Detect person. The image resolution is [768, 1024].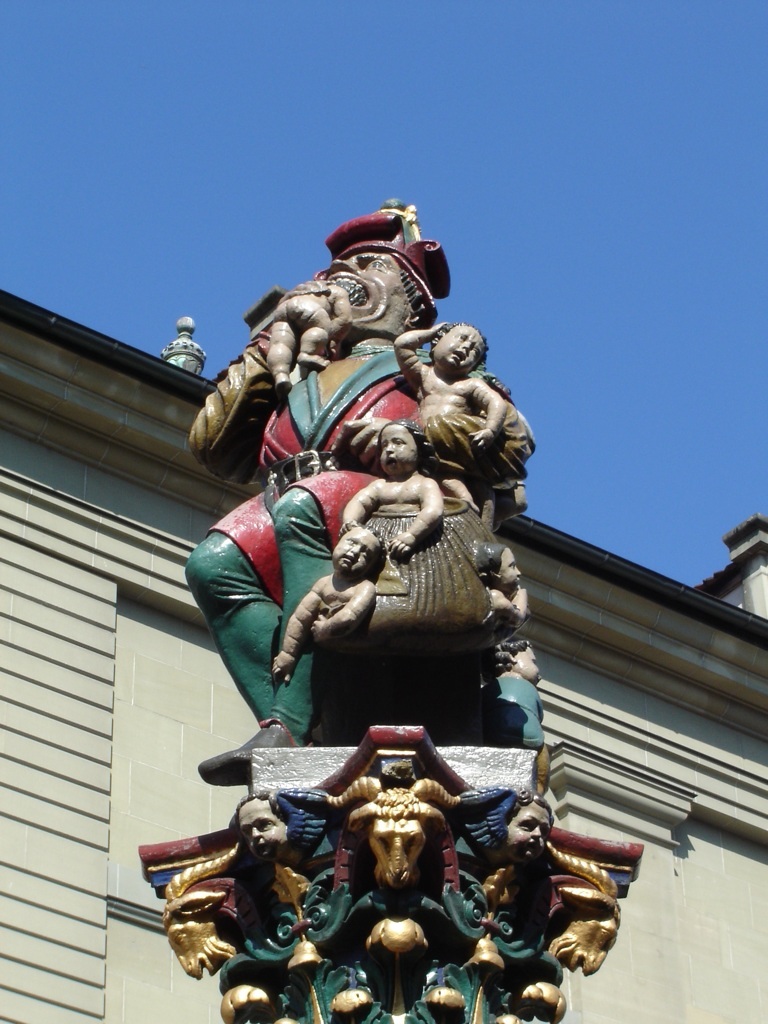
(x1=500, y1=789, x2=557, y2=882).
